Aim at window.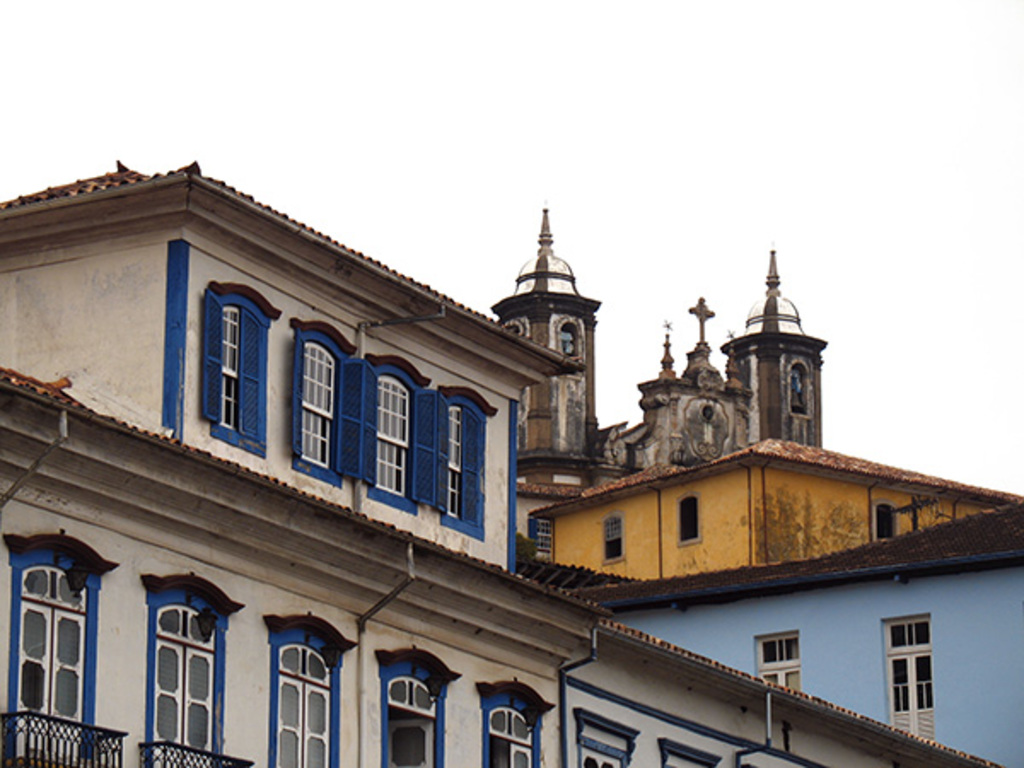
Aimed at bbox=(440, 406, 480, 529).
